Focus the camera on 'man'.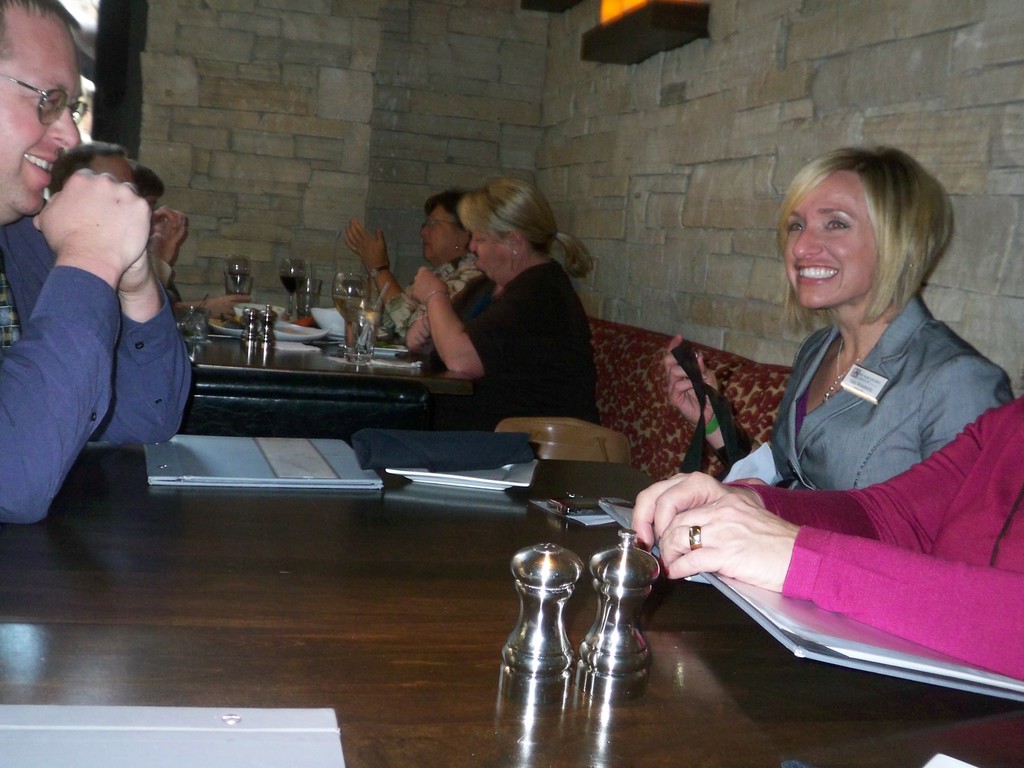
Focus region: {"x1": 46, "y1": 140, "x2": 189, "y2": 300}.
